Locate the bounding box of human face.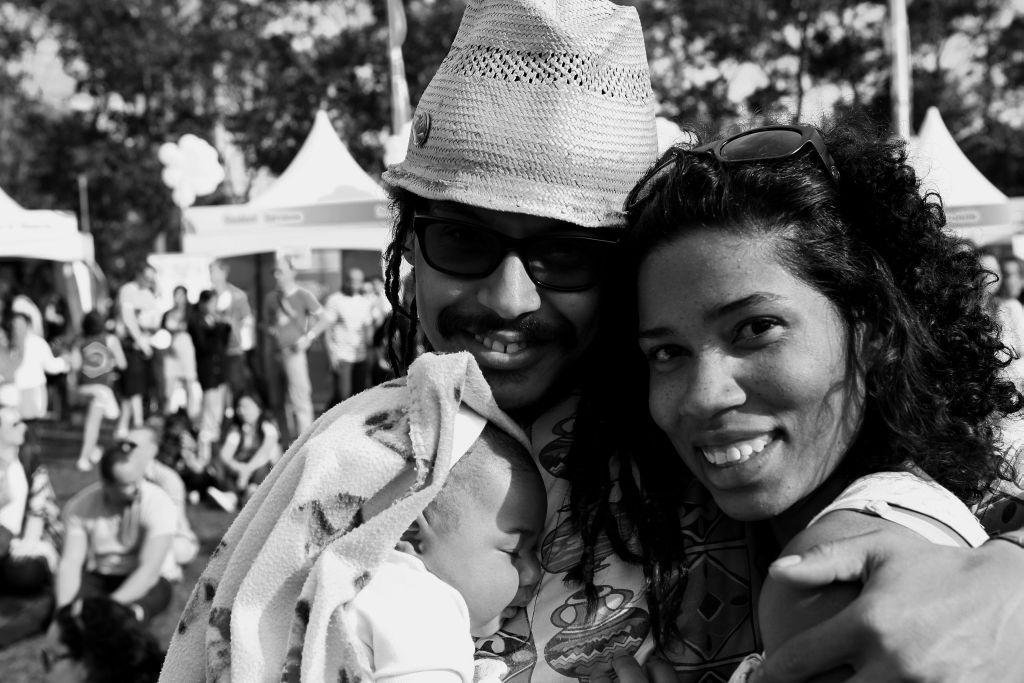
Bounding box: select_region(412, 209, 625, 409).
